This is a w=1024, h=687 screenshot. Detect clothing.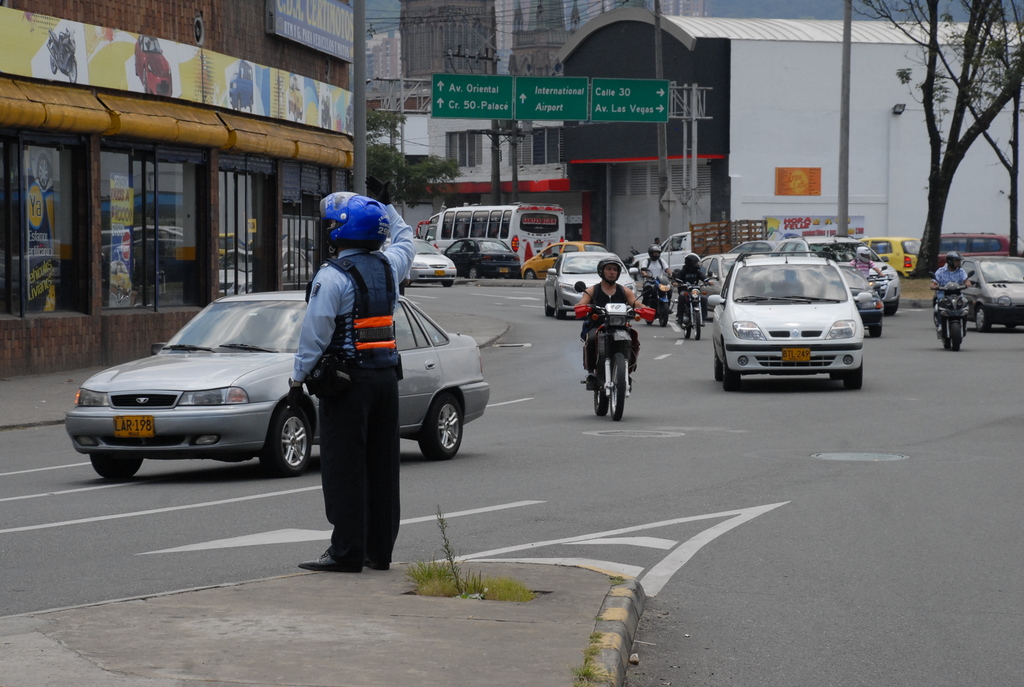
x1=671 y1=264 x2=713 y2=317.
